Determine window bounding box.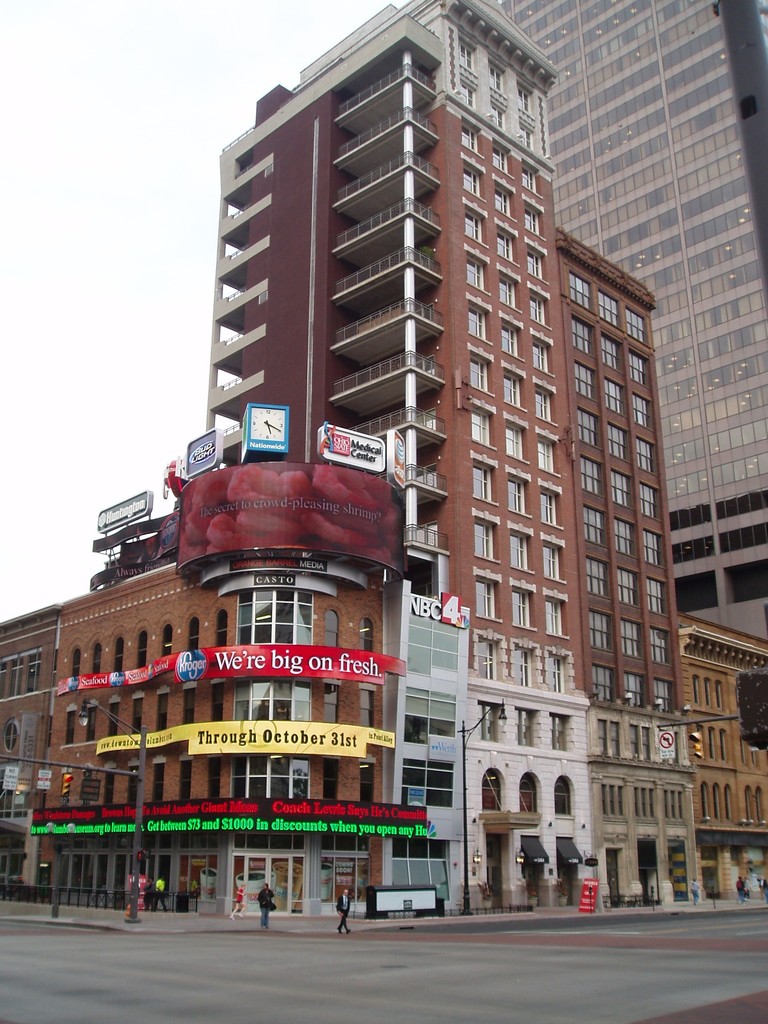
Determined: region(711, 783, 721, 818).
